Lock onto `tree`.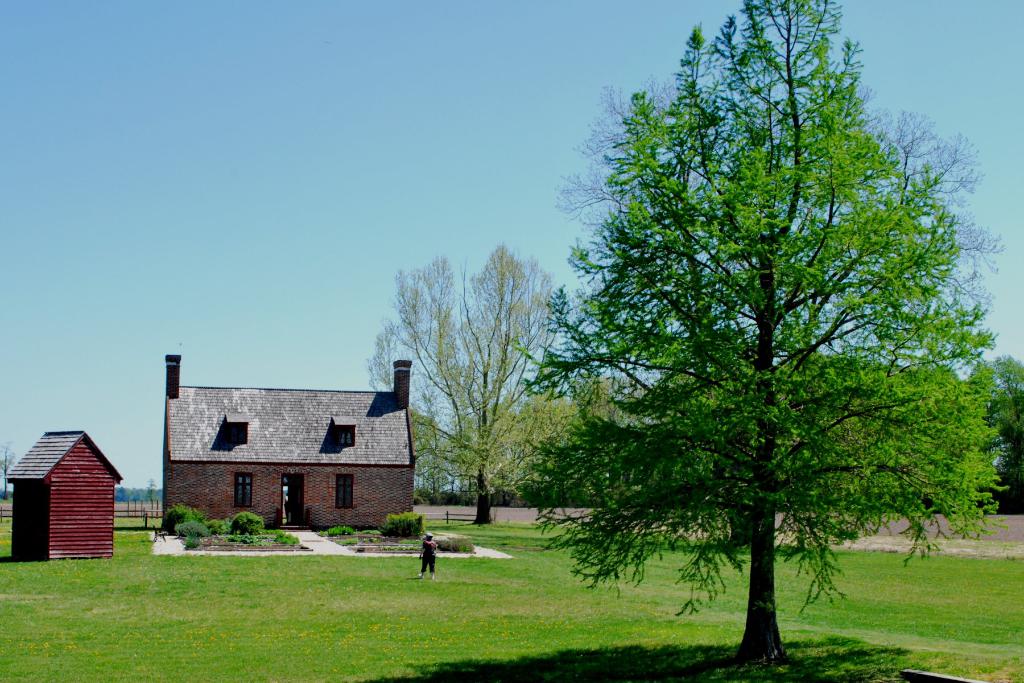
Locked: 515 0 1004 674.
